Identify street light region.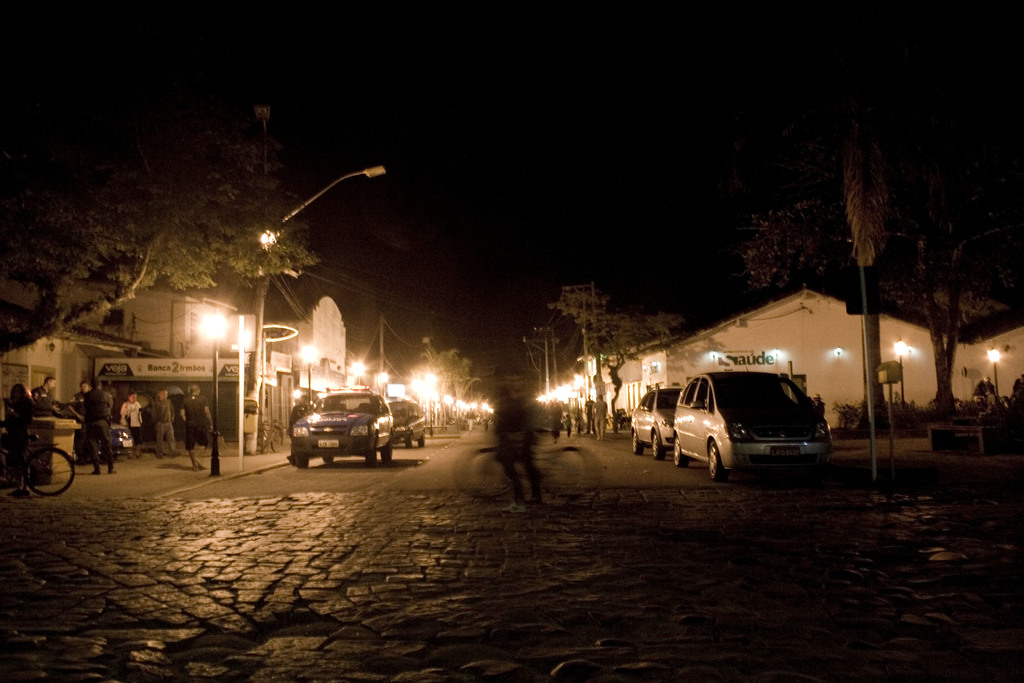
Region: l=299, t=345, r=315, b=437.
